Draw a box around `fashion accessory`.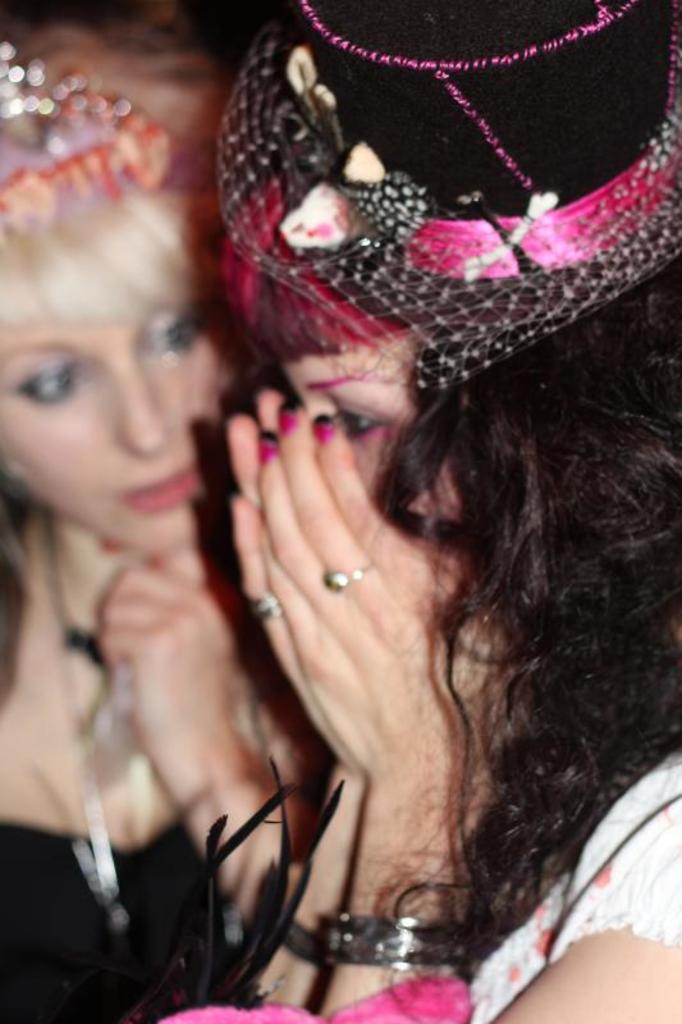
bbox(282, 925, 325, 965).
